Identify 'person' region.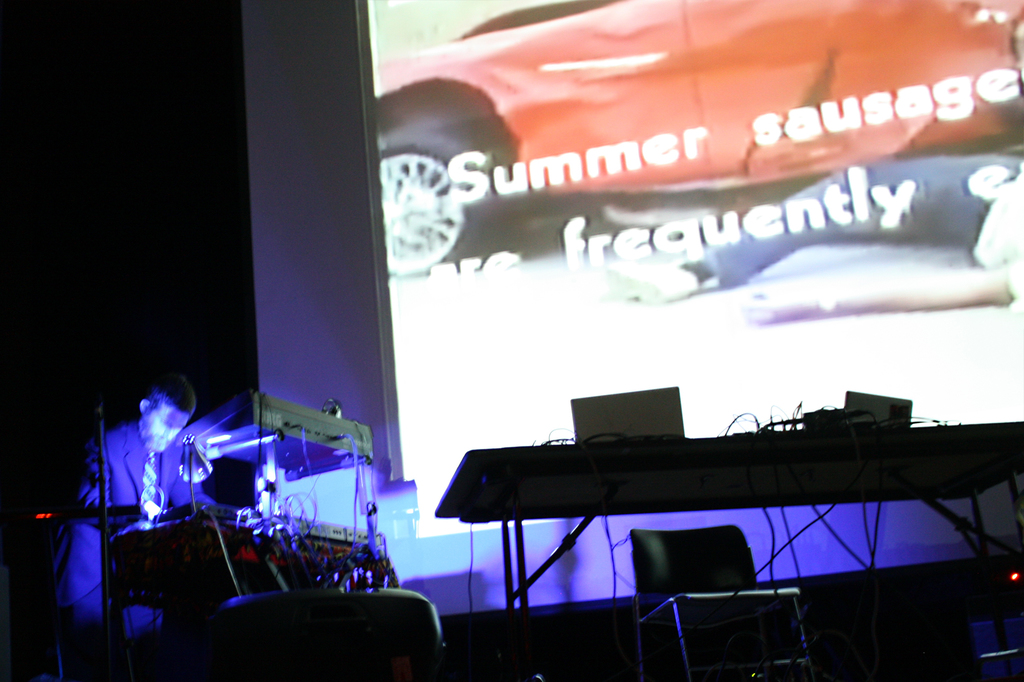
Region: <region>68, 347, 271, 615</region>.
